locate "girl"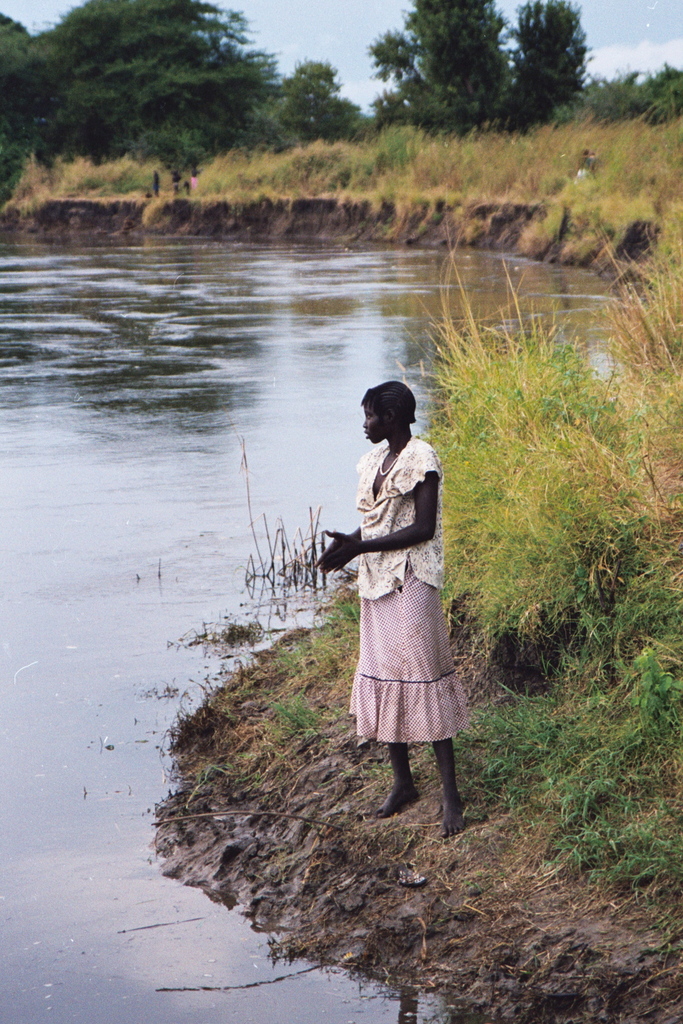
<region>313, 381, 471, 839</region>
